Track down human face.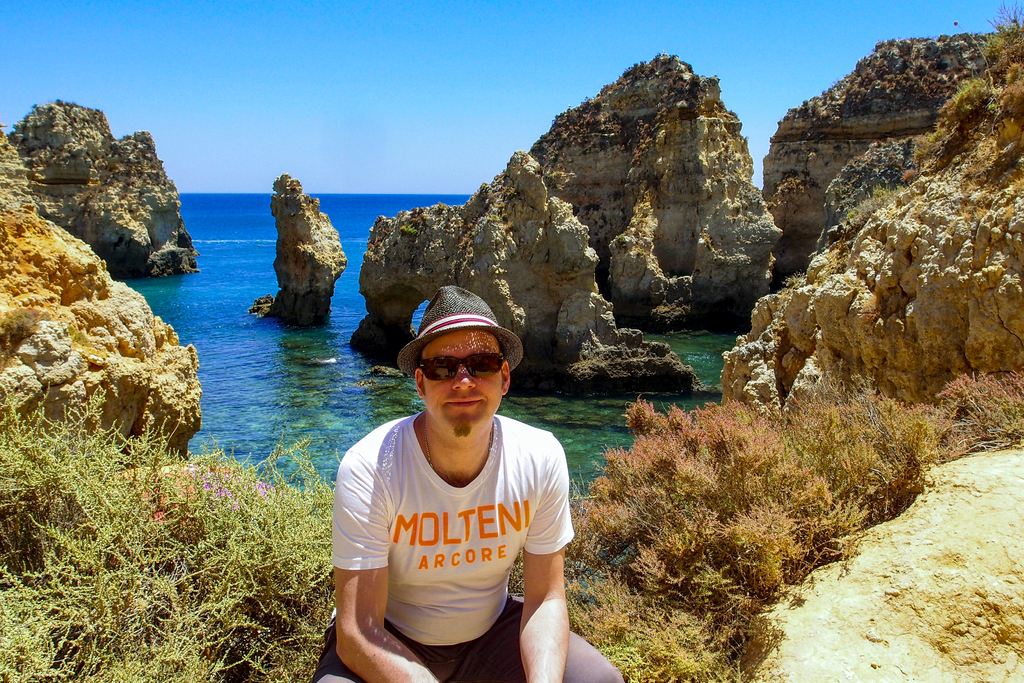
Tracked to {"left": 421, "top": 325, "right": 504, "bottom": 440}.
